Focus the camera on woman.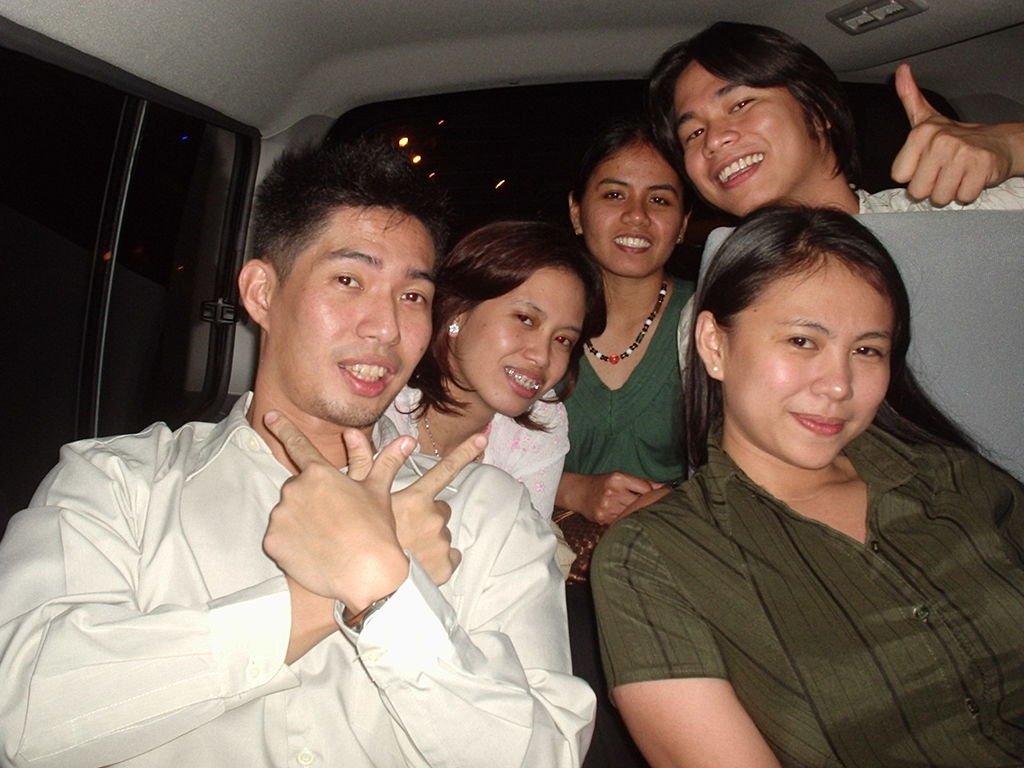
Focus region: [385,215,618,543].
